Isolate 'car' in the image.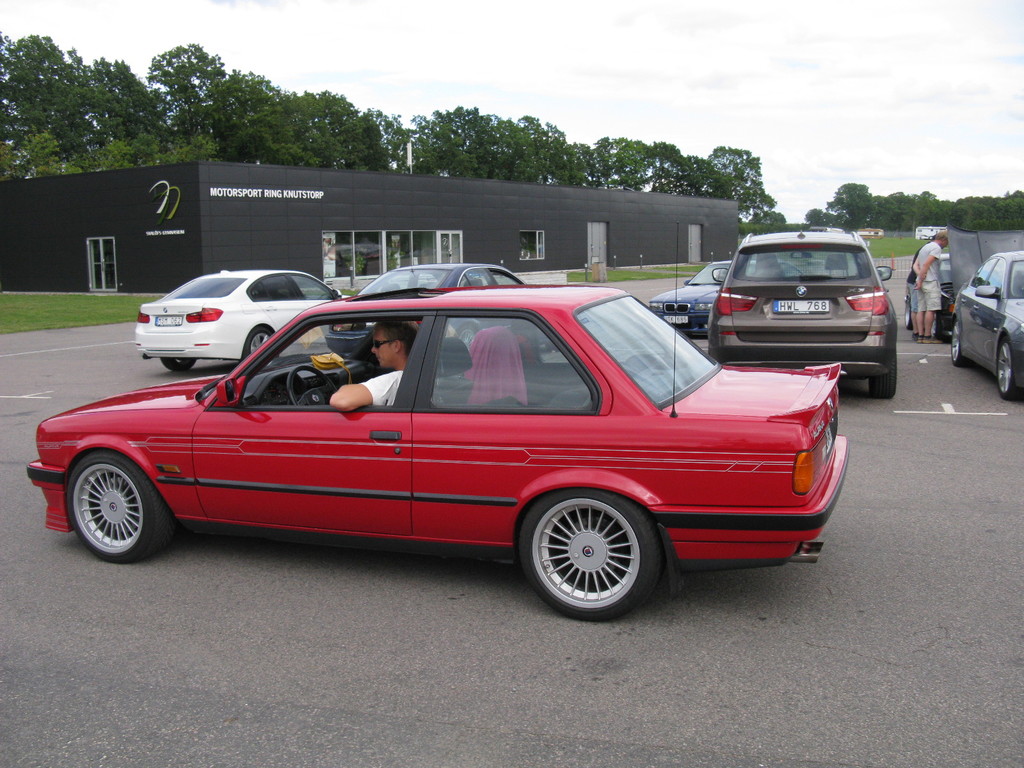
Isolated region: locate(649, 257, 733, 339).
